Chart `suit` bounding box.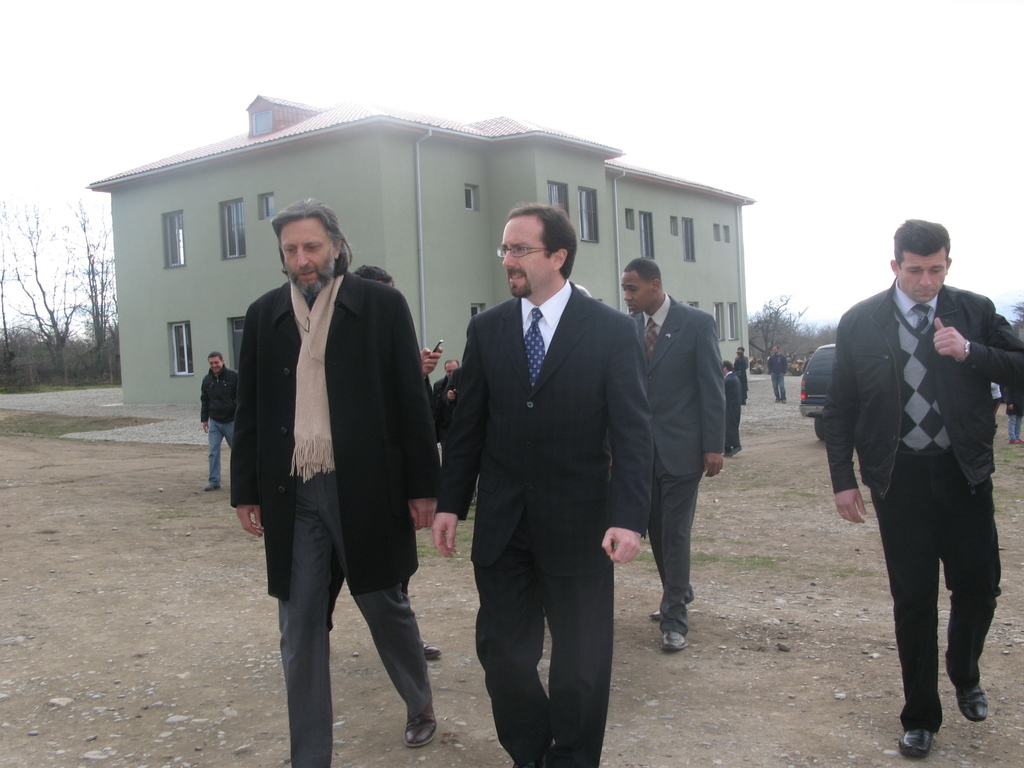
Charted: (x1=234, y1=200, x2=439, y2=735).
